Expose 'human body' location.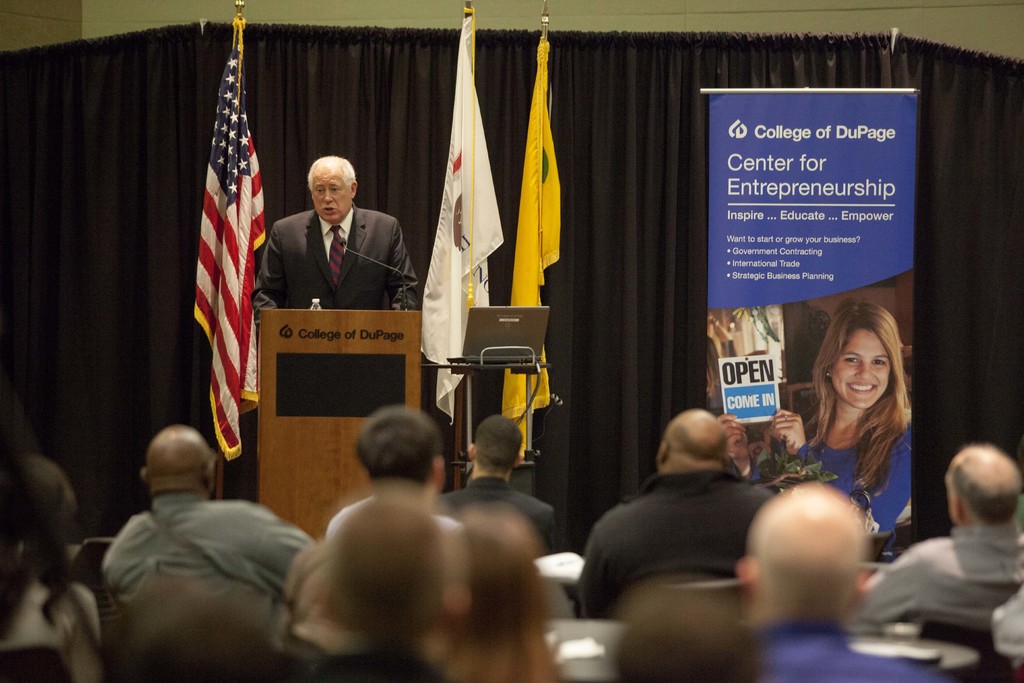
Exposed at BBox(76, 435, 316, 680).
